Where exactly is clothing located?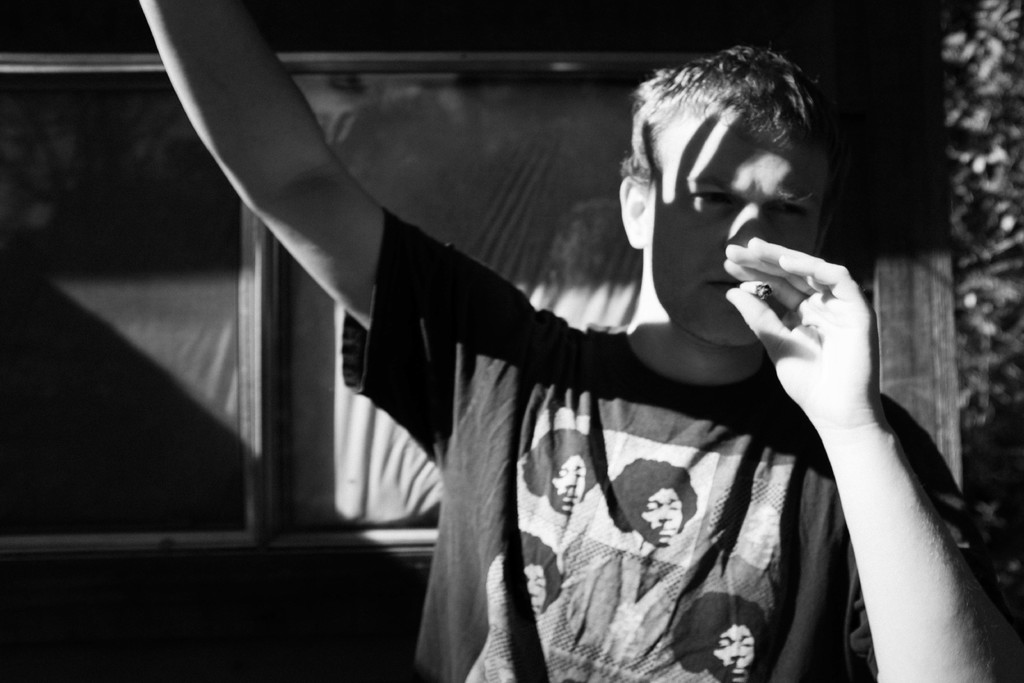
Its bounding box is box=[341, 126, 945, 682].
